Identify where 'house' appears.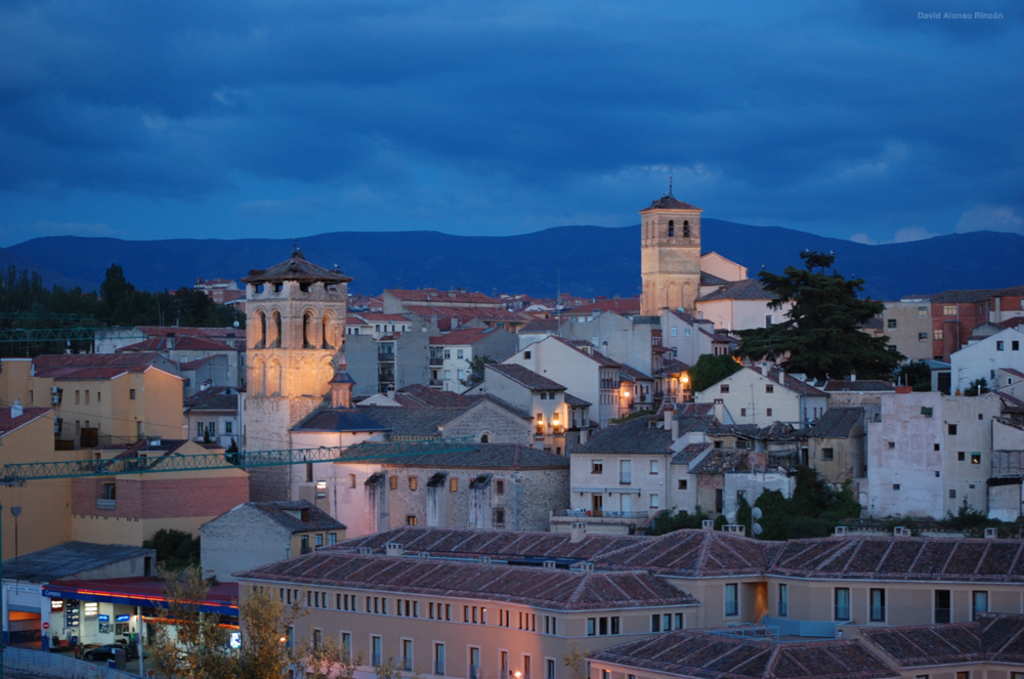
Appears at BBox(869, 383, 998, 521).
